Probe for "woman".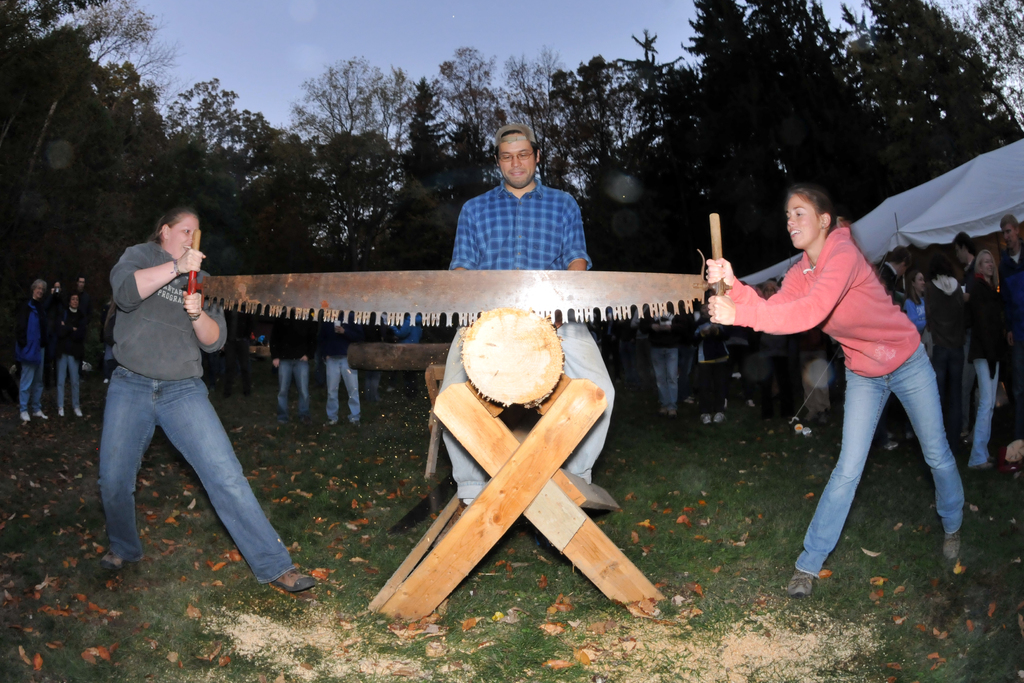
Probe result: [900,271,927,336].
